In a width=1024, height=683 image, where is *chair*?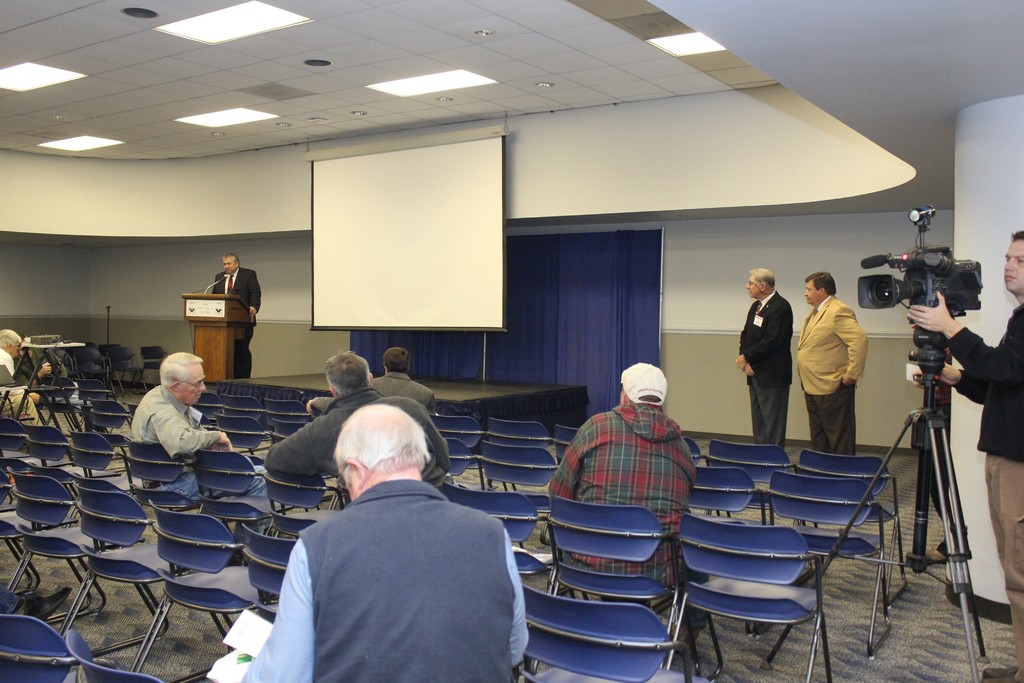
locate(0, 613, 152, 682).
